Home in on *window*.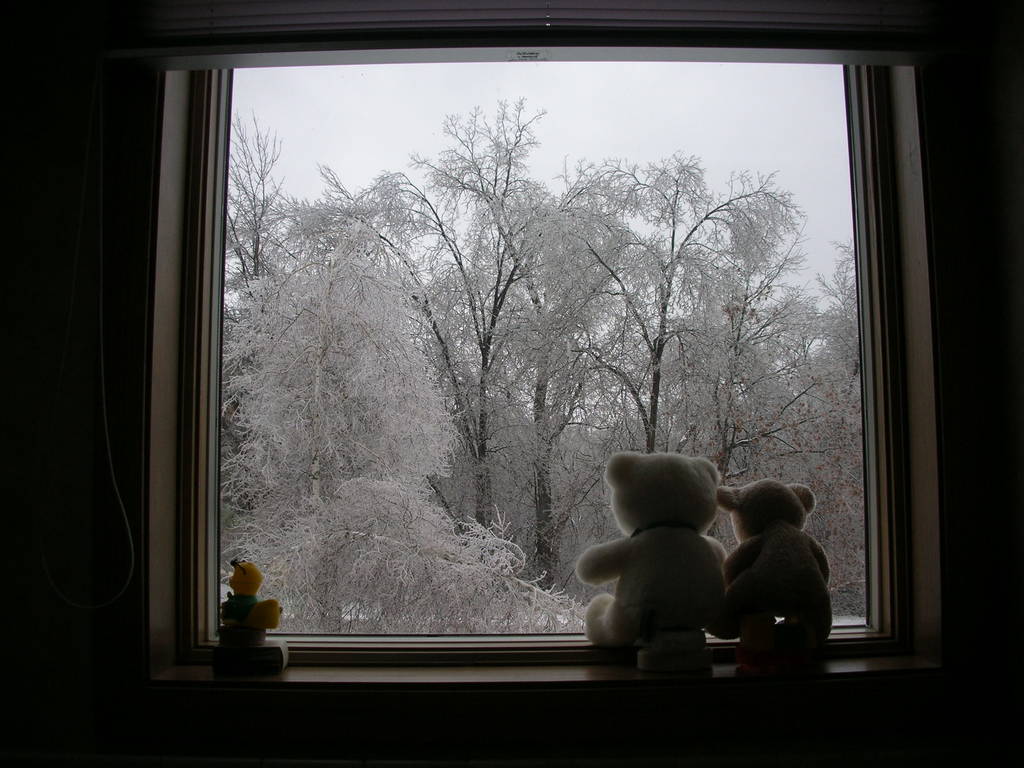
Homed in at detection(134, 0, 957, 683).
